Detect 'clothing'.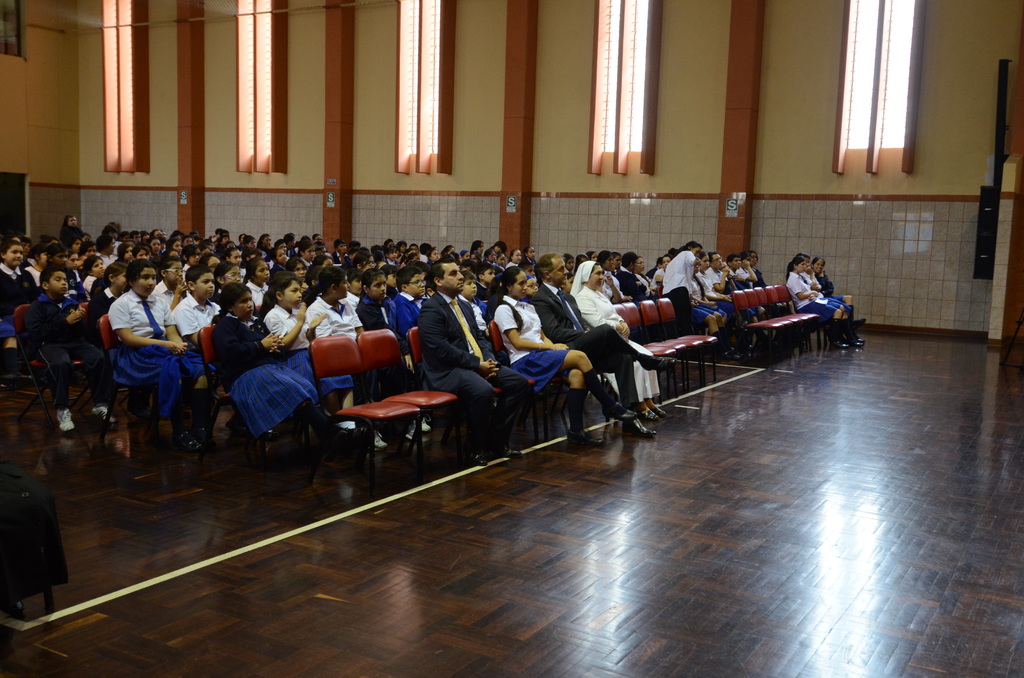
Detected at x1=474 y1=277 x2=490 y2=299.
